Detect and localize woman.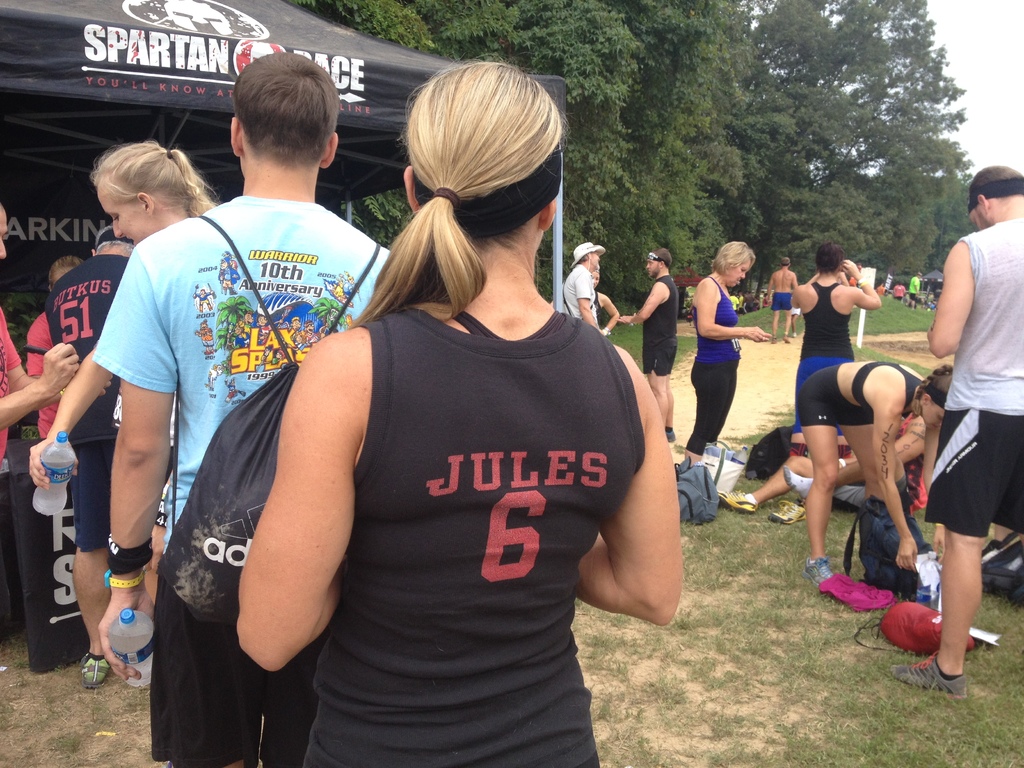
Localized at bbox=[27, 253, 83, 436].
